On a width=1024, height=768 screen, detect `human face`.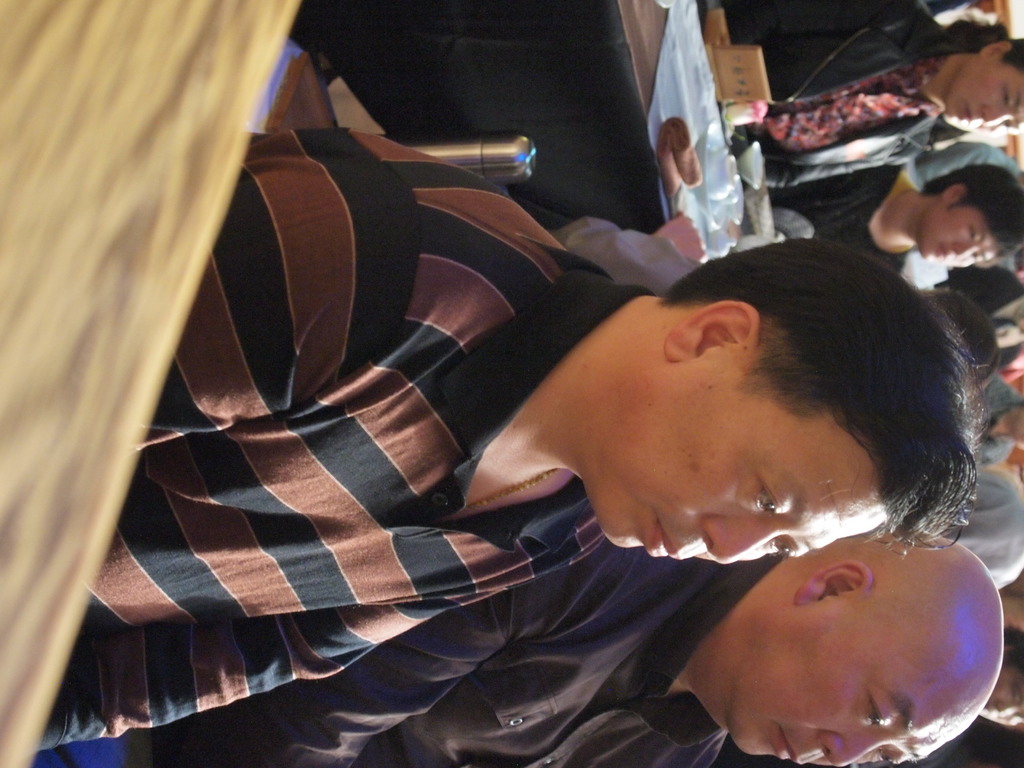
922:200:997:268.
